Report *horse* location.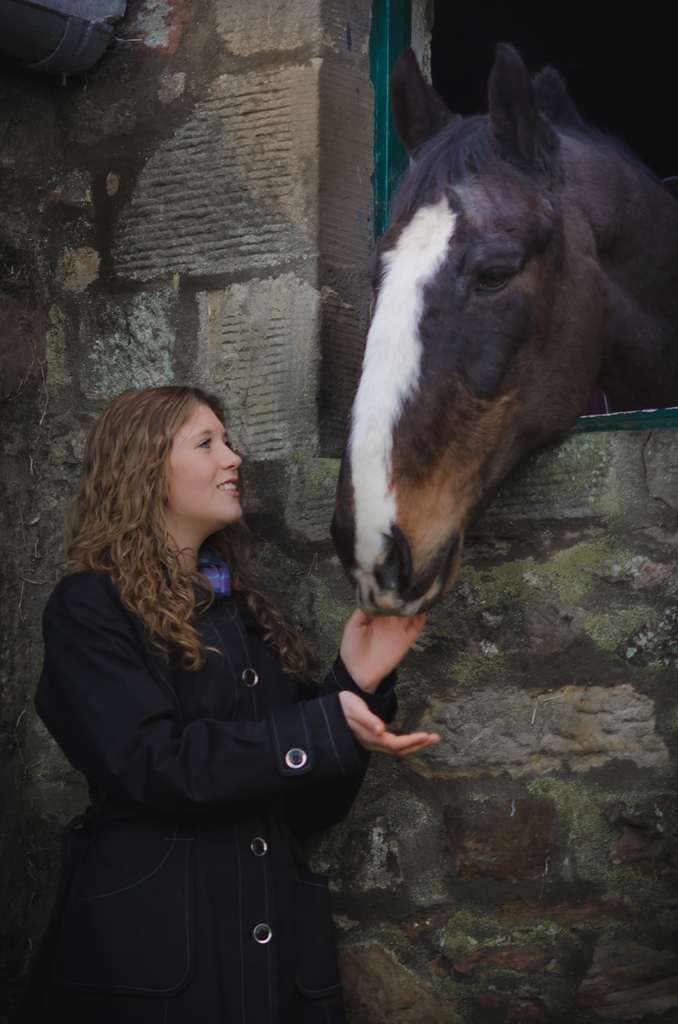
Report: [x1=329, y1=43, x2=677, y2=626].
